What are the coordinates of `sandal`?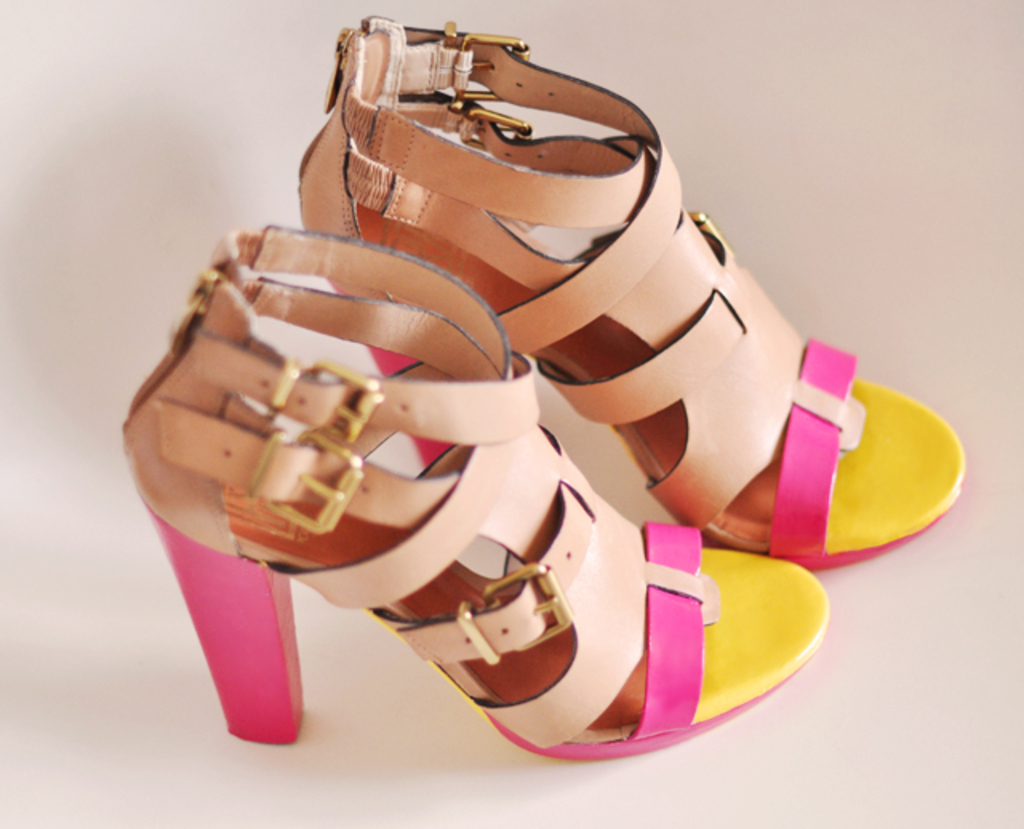
x1=125, y1=229, x2=827, y2=757.
